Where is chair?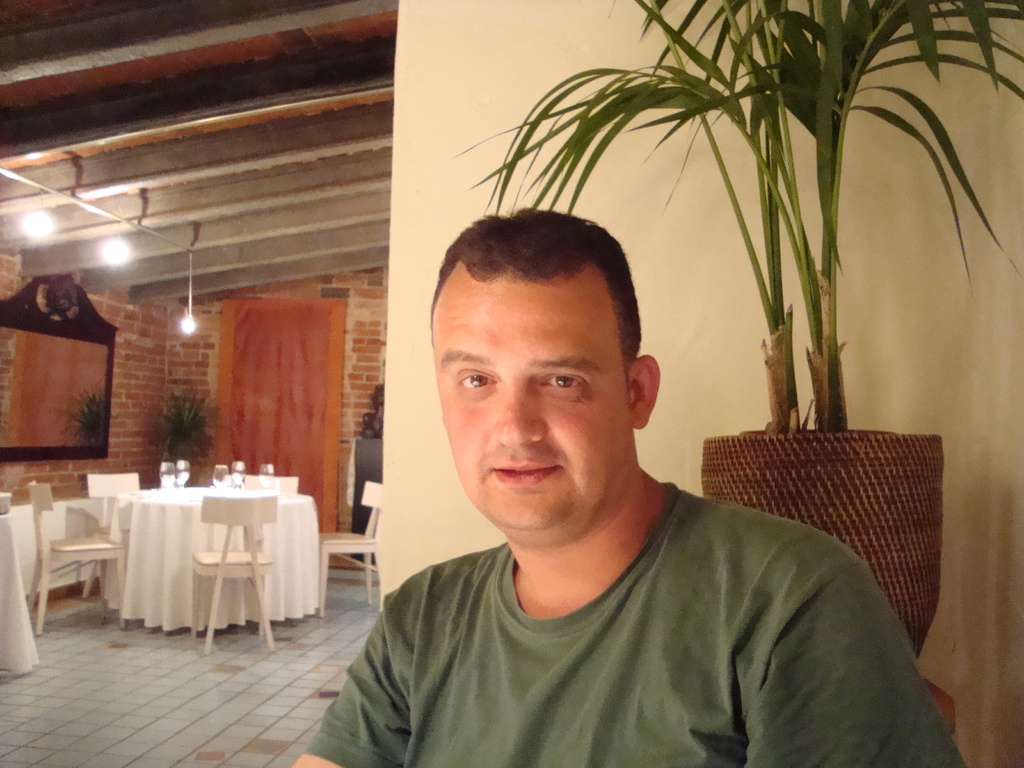
select_region(81, 474, 145, 600).
